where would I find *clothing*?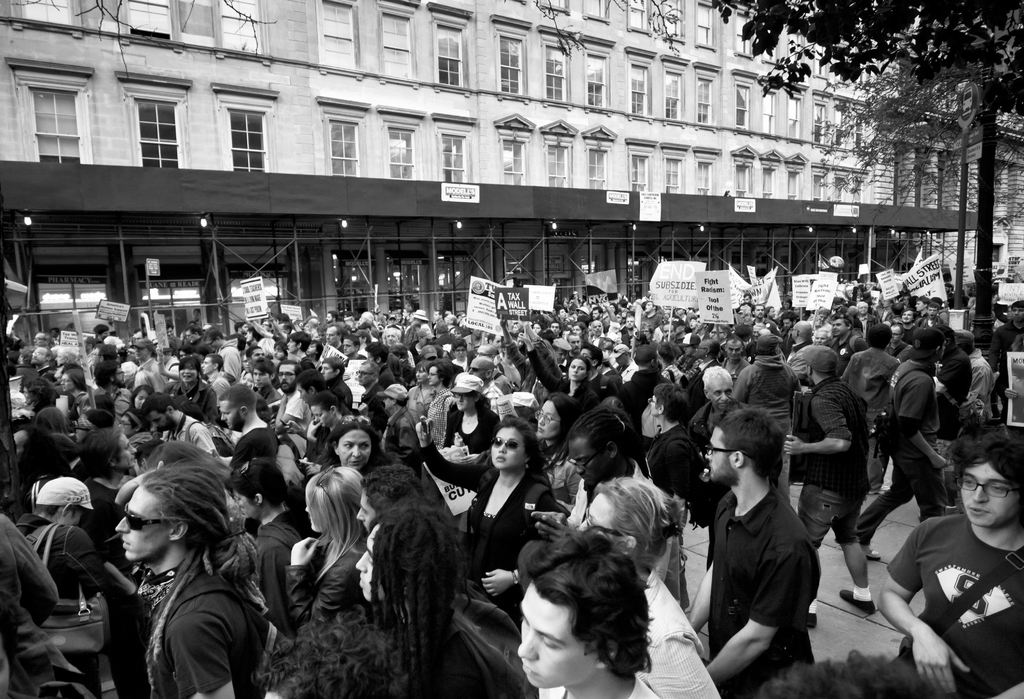
At region(936, 346, 976, 430).
